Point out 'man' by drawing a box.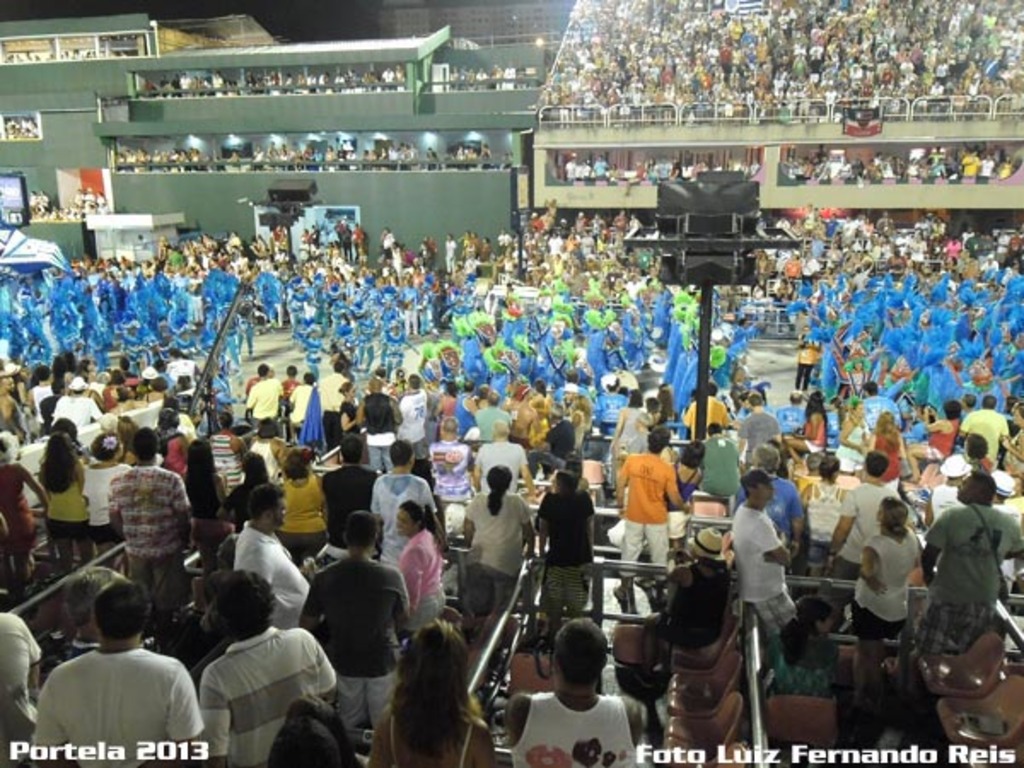
[954, 391, 1007, 464].
